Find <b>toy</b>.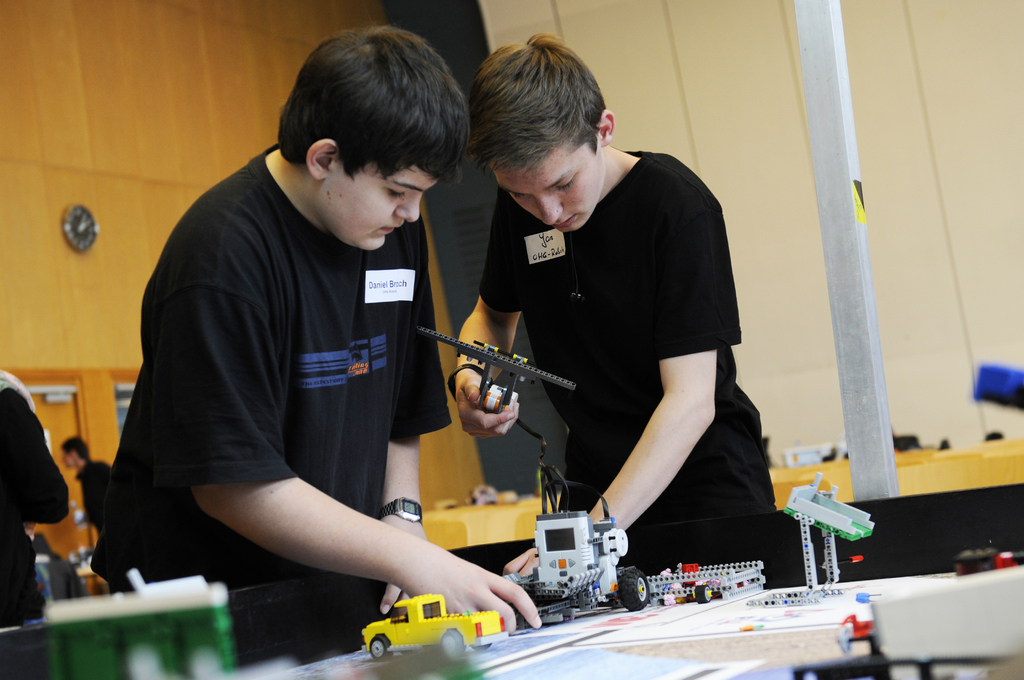
bbox=(358, 595, 495, 660).
